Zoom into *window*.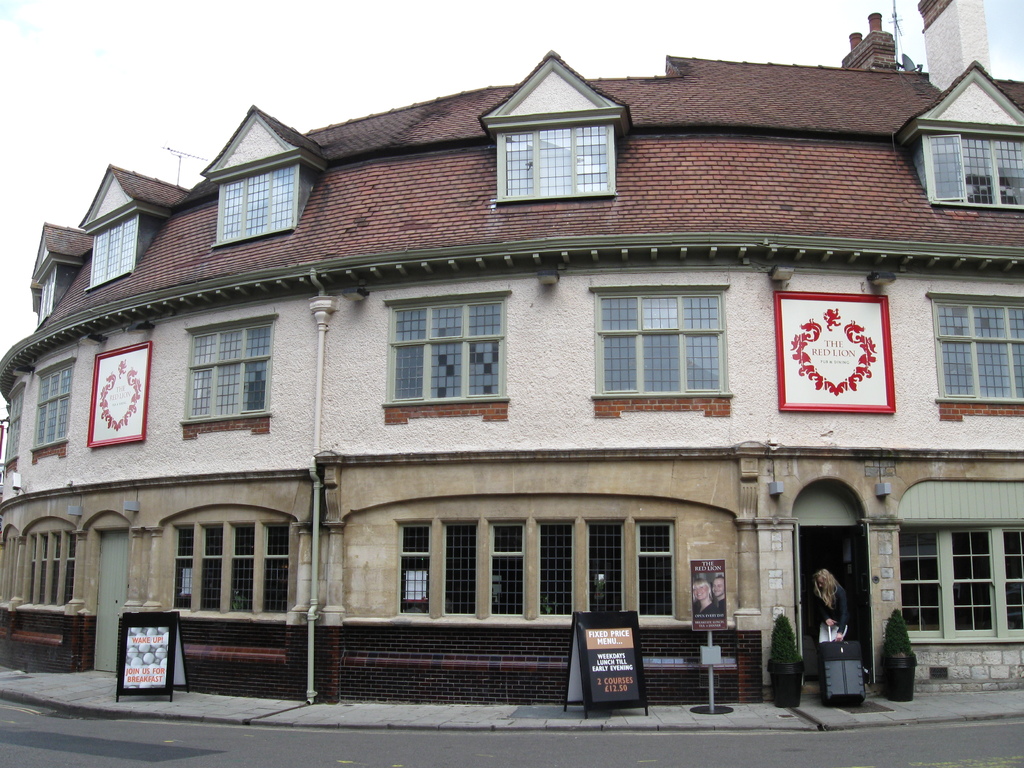
Zoom target: 0 523 81 614.
